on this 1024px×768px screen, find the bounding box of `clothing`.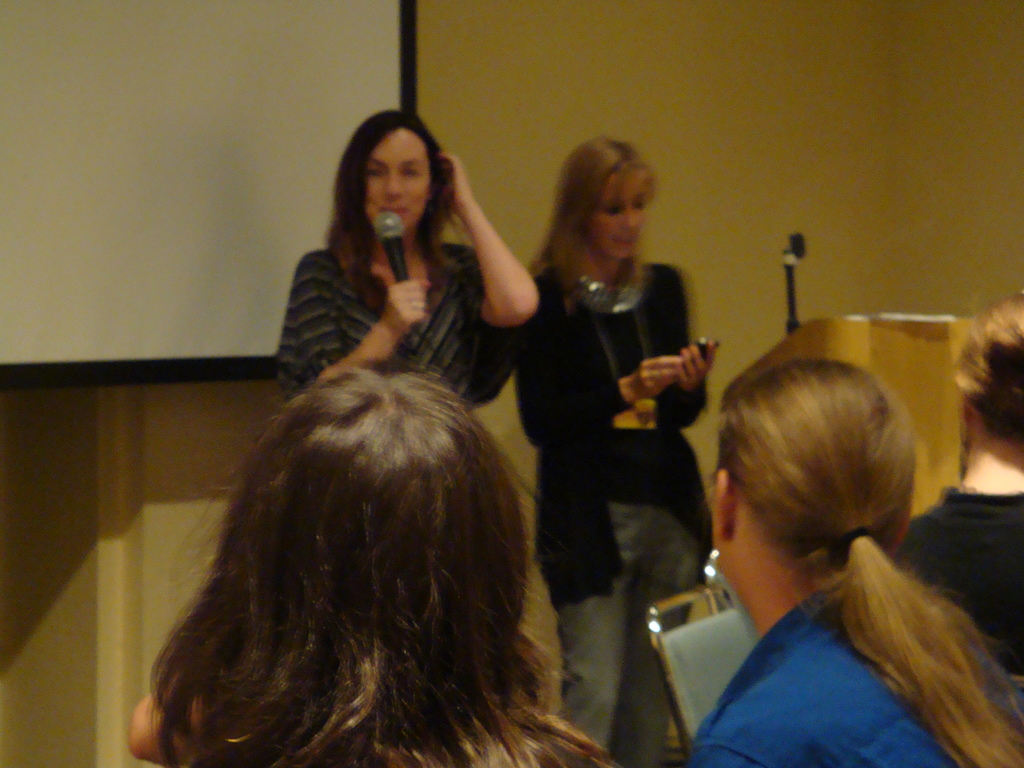
Bounding box: detection(267, 241, 540, 406).
